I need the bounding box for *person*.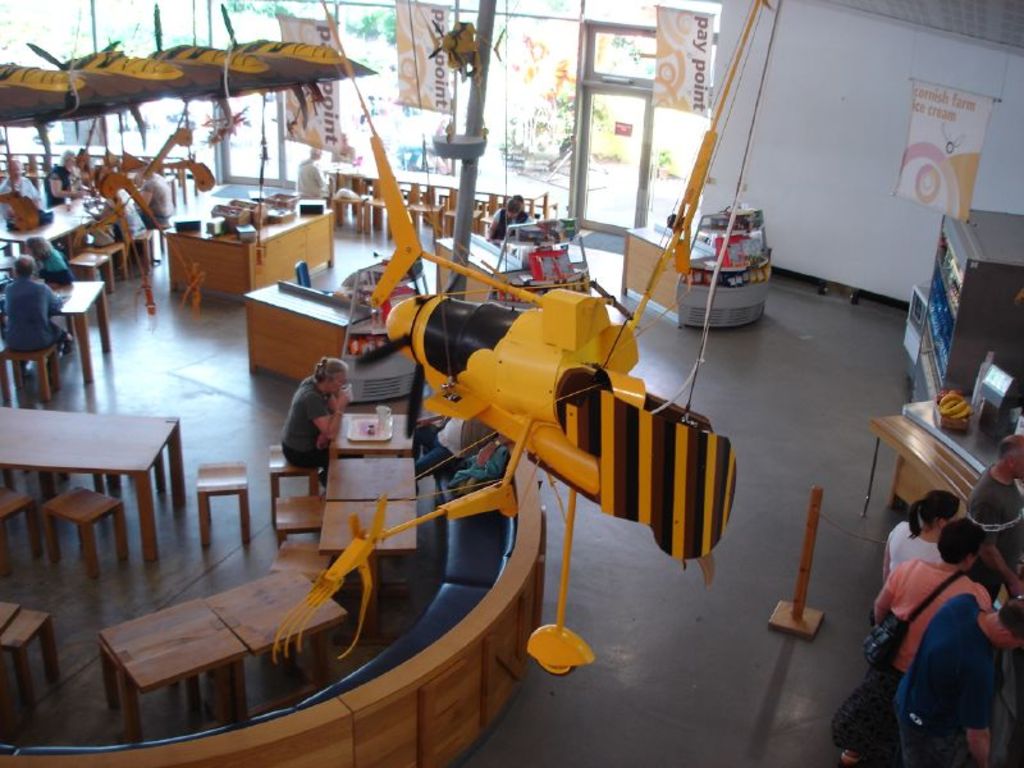
Here it is: <box>6,255,72,375</box>.
